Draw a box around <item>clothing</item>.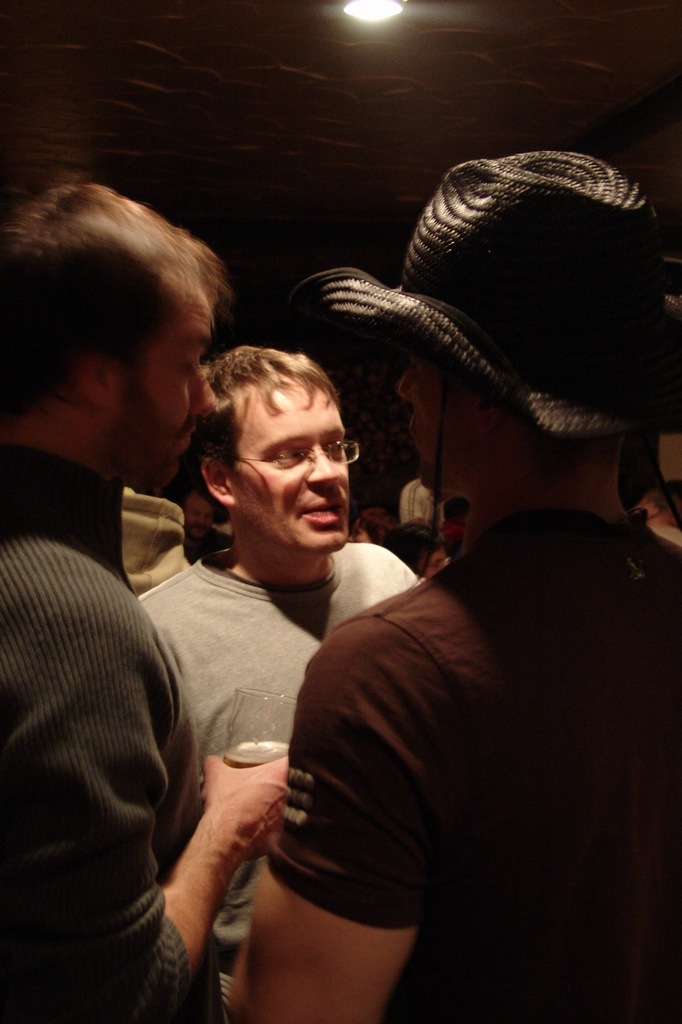
<box>257,438,672,1003</box>.
